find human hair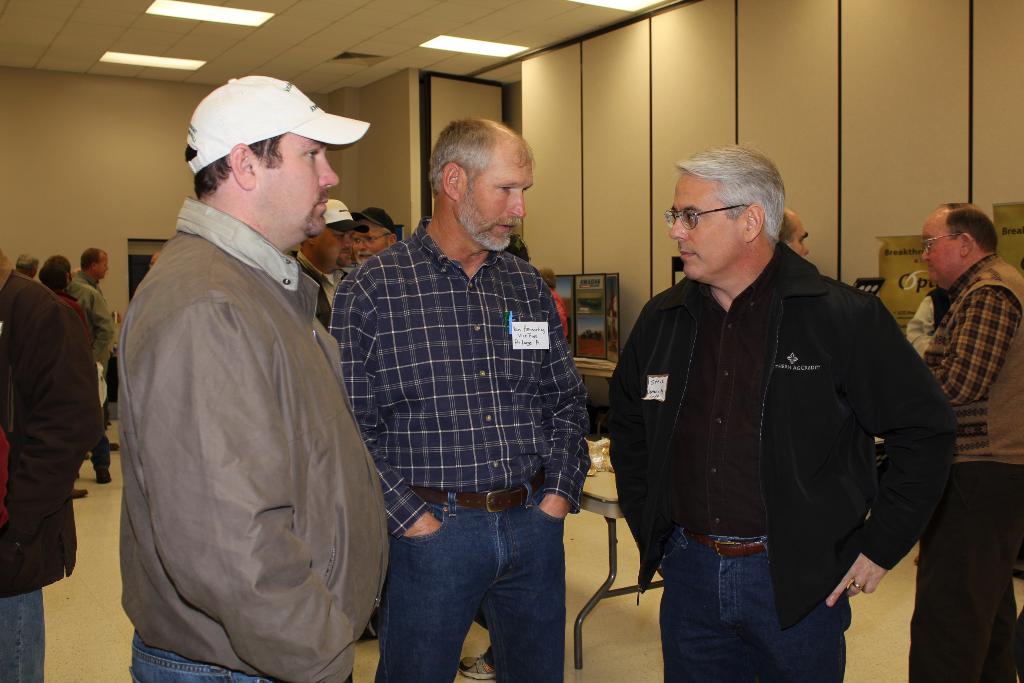
bbox=[780, 218, 794, 243]
